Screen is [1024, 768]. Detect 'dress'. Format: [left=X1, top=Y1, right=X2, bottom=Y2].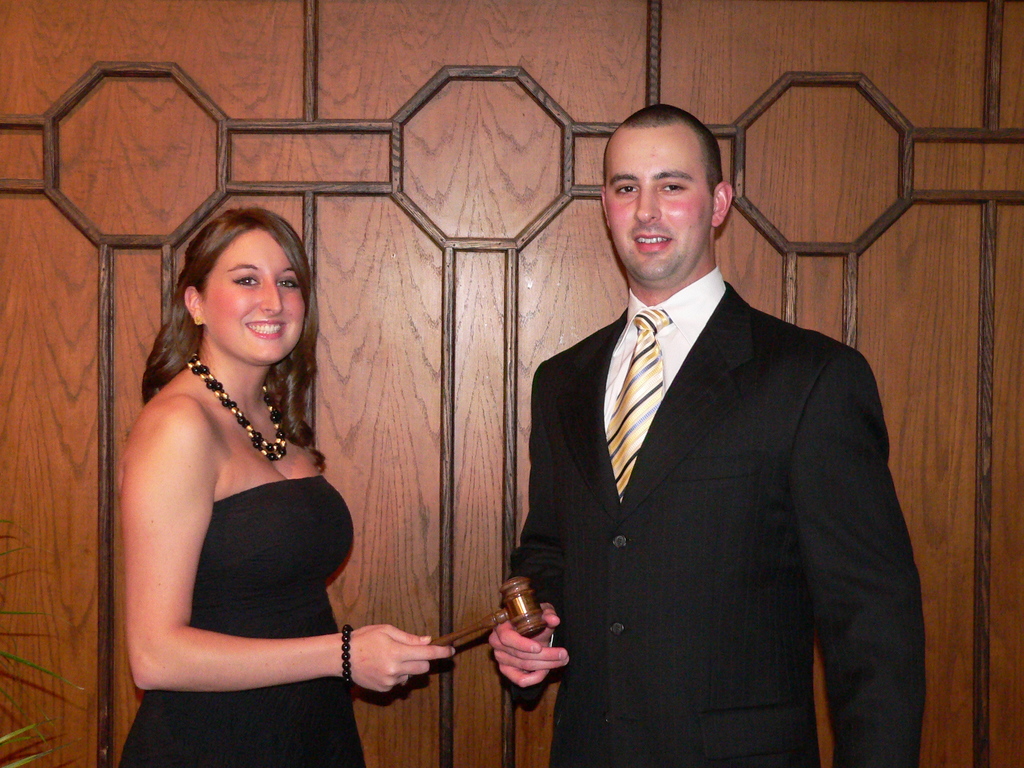
[left=114, top=474, right=368, bottom=767].
